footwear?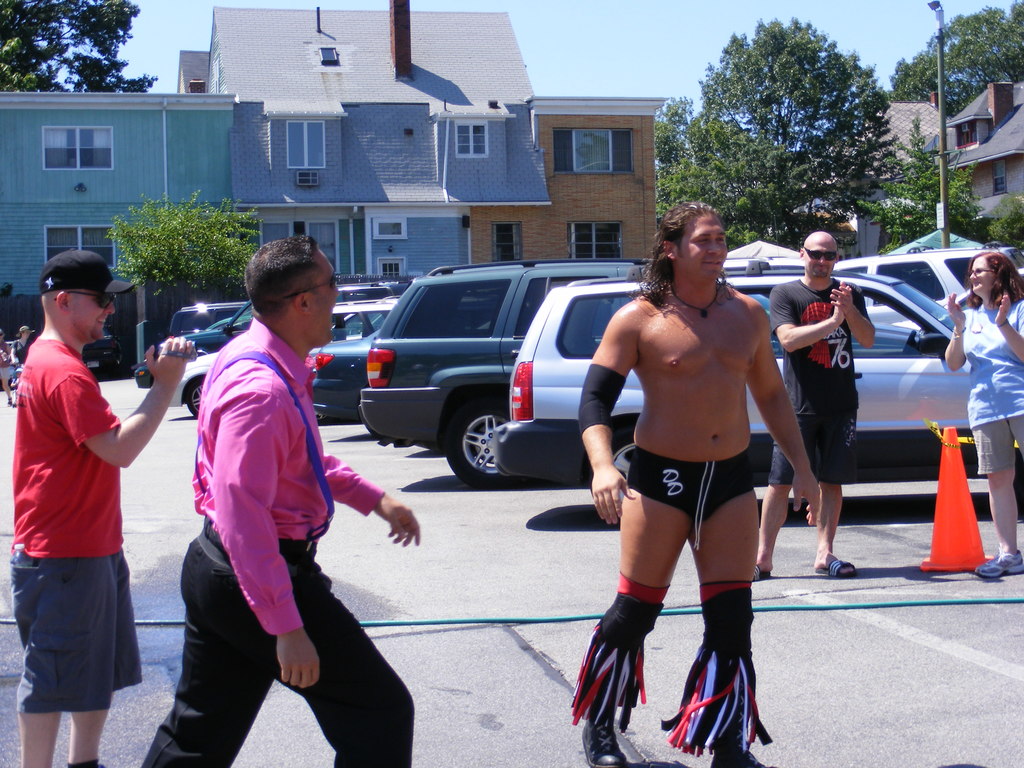
(left=581, top=717, right=624, bottom=767)
